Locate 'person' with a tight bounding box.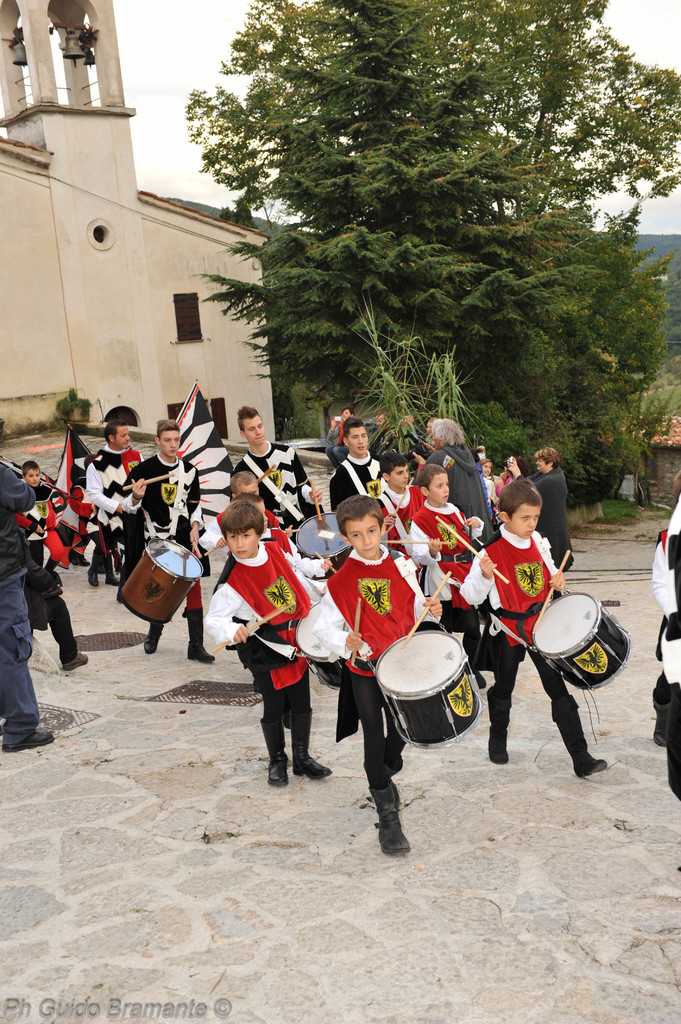
210:410:327:529.
